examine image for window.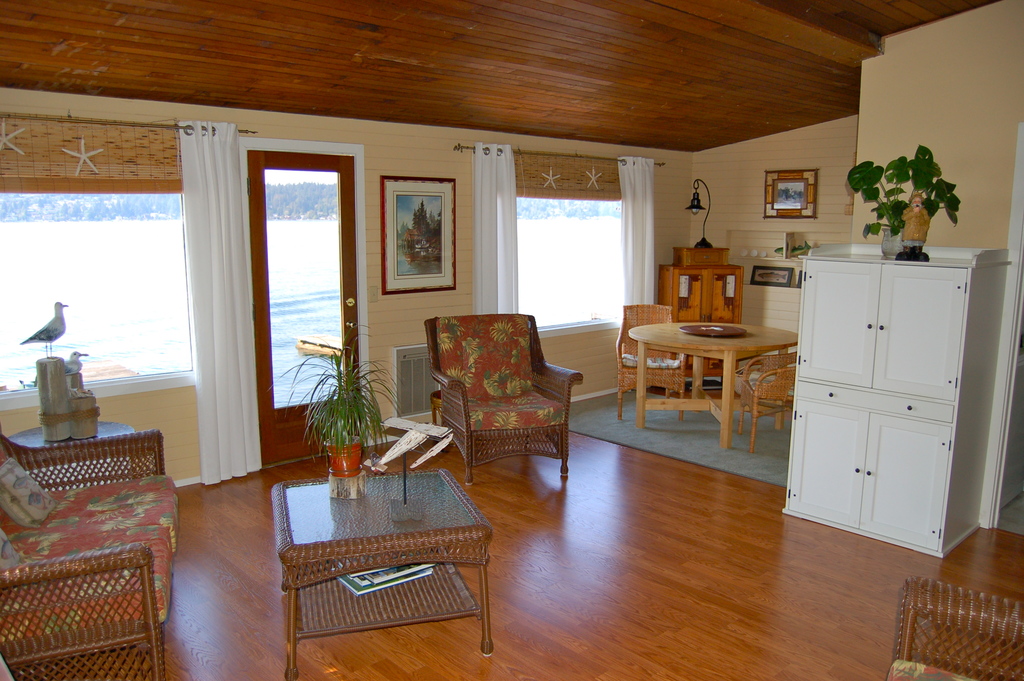
Examination result: locate(516, 192, 632, 336).
